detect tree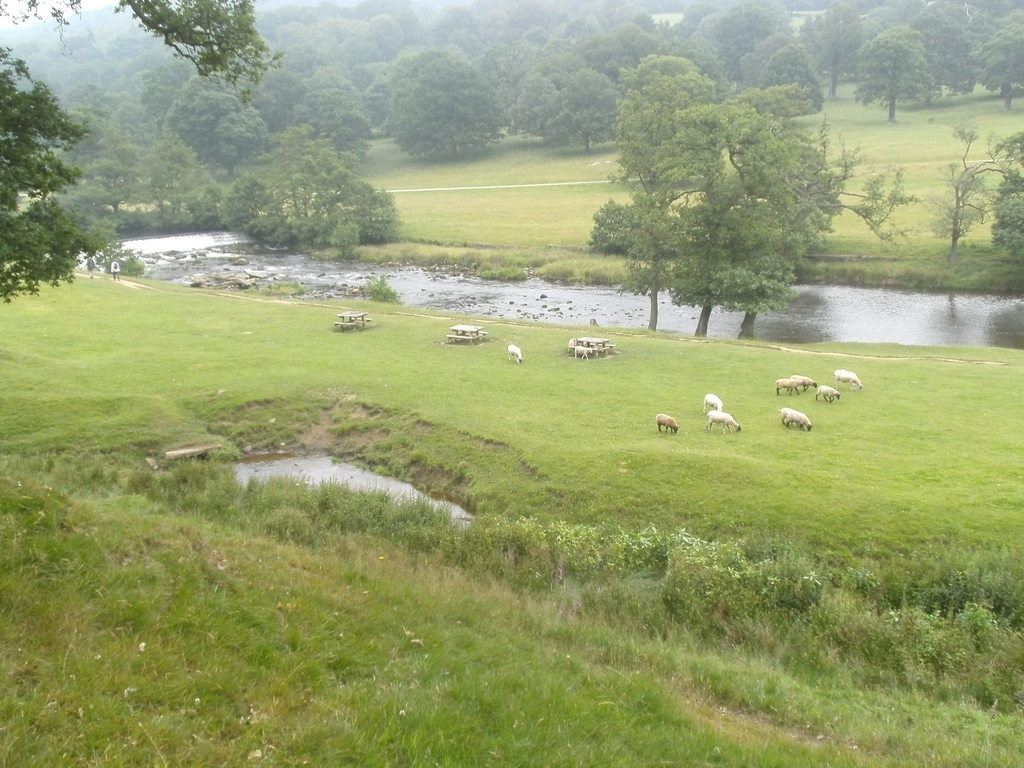
box=[159, 66, 248, 177]
